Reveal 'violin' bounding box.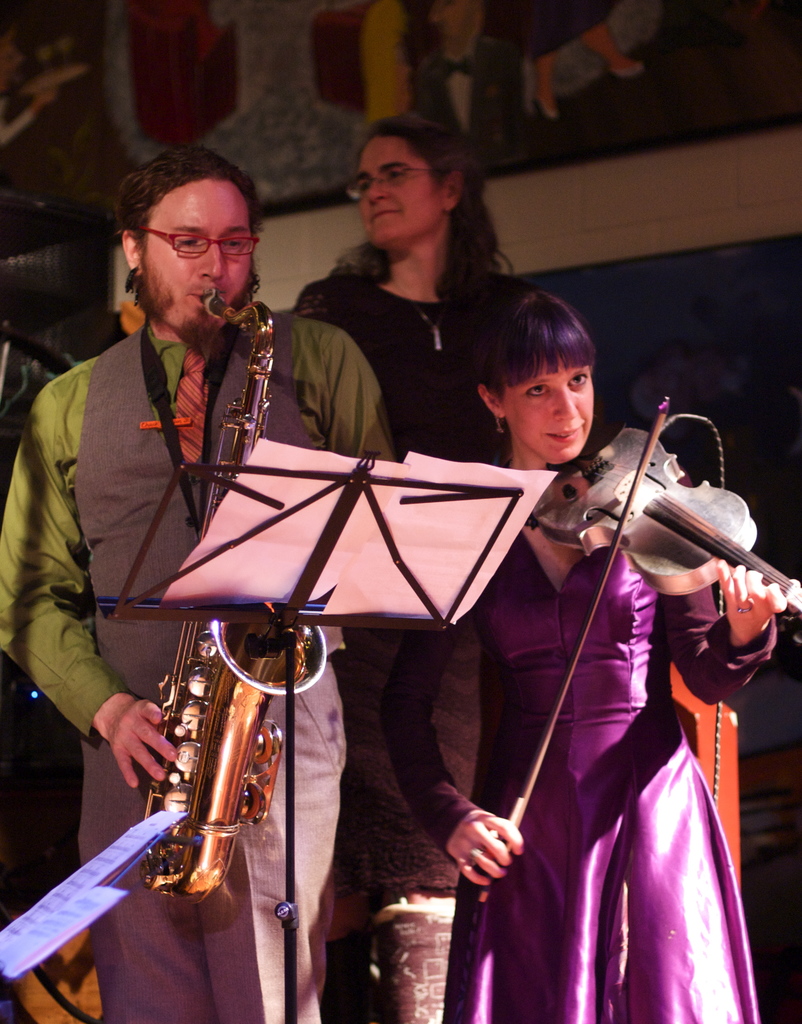
Revealed: l=482, t=389, r=801, b=873.
